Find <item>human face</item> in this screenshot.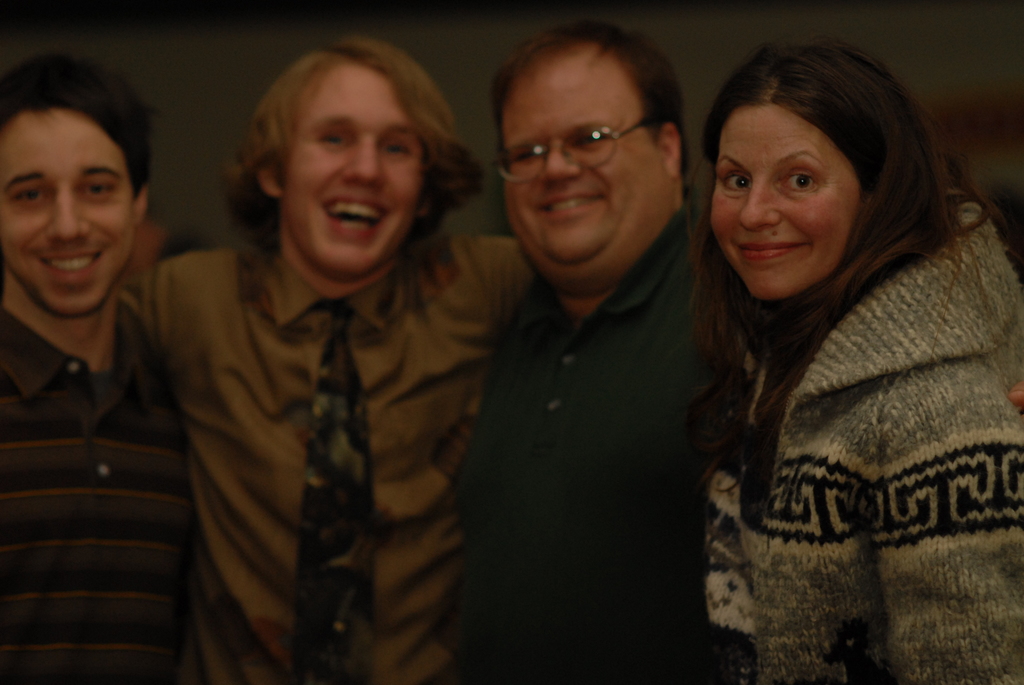
The bounding box for <item>human face</item> is (282,65,425,278).
